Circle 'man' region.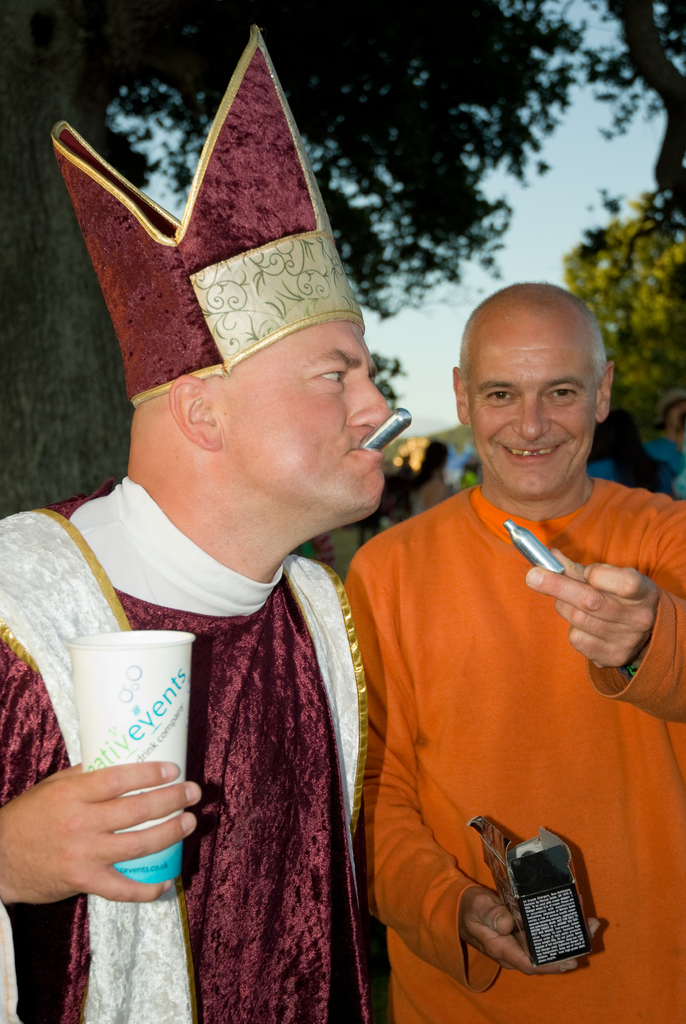
Region: 0, 316, 396, 1023.
